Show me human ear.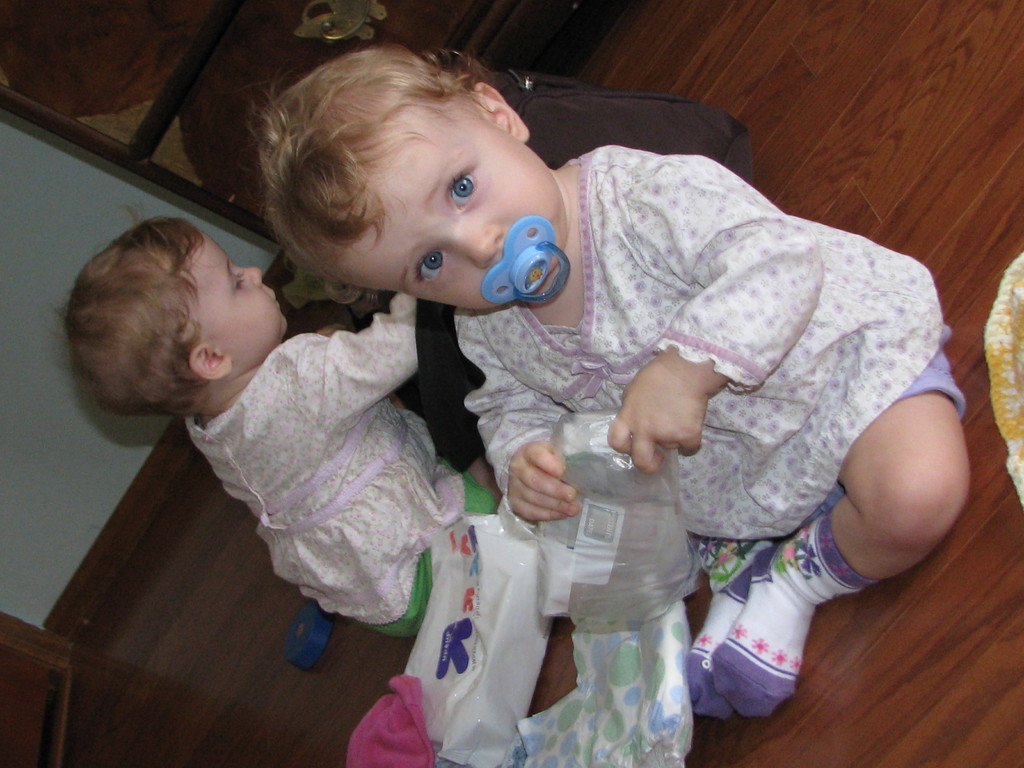
human ear is here: bbox=[474, 81, 532, 141].
